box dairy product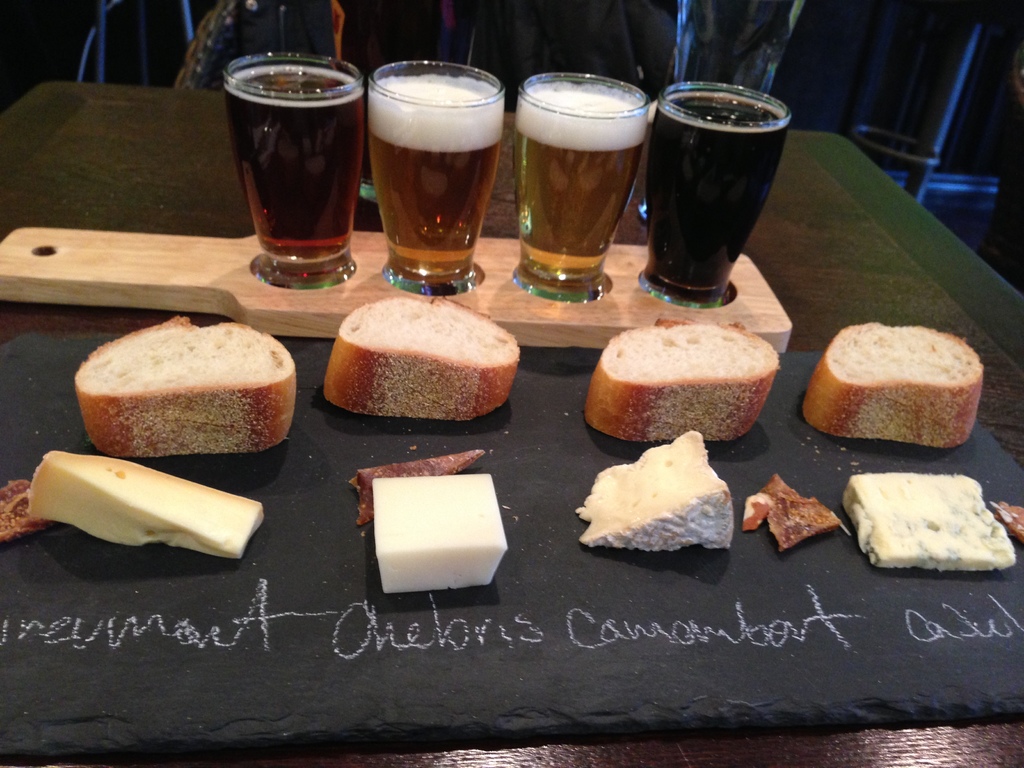
26 445 268 560
